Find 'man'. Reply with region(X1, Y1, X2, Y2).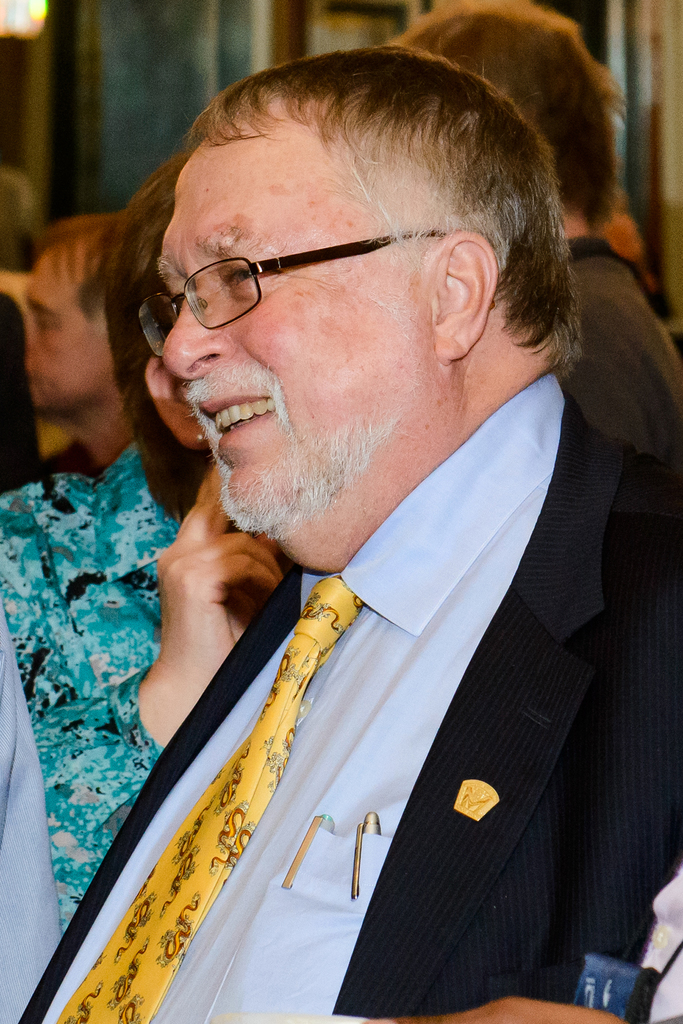
region(0, 218, 132, 500).
